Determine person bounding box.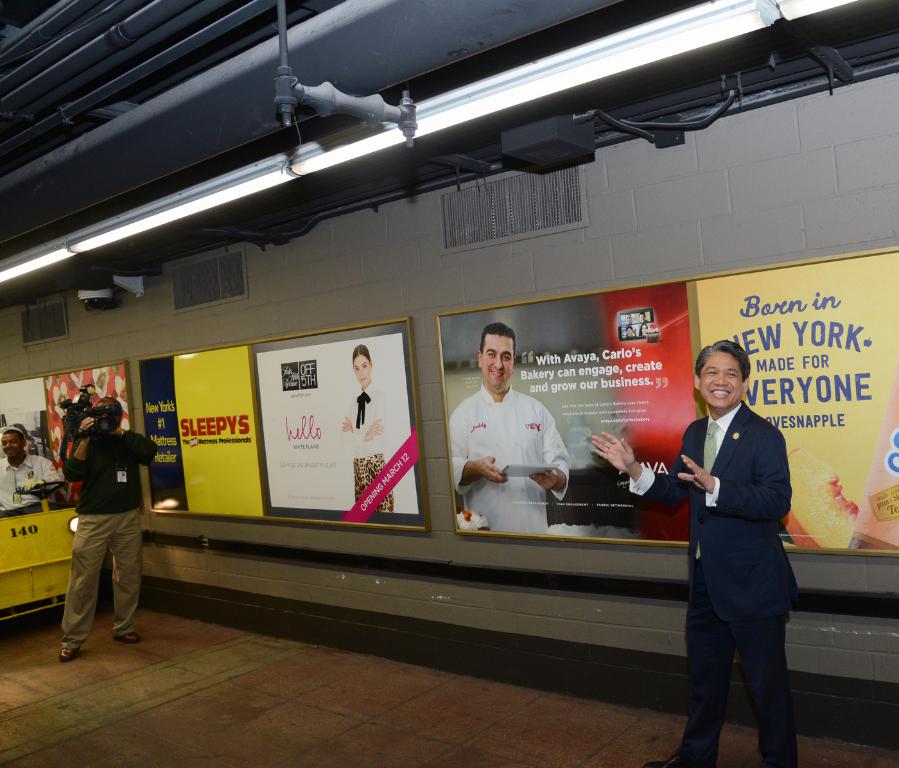
Determined: x1=57 y1=393 x2=158 y2=662.
